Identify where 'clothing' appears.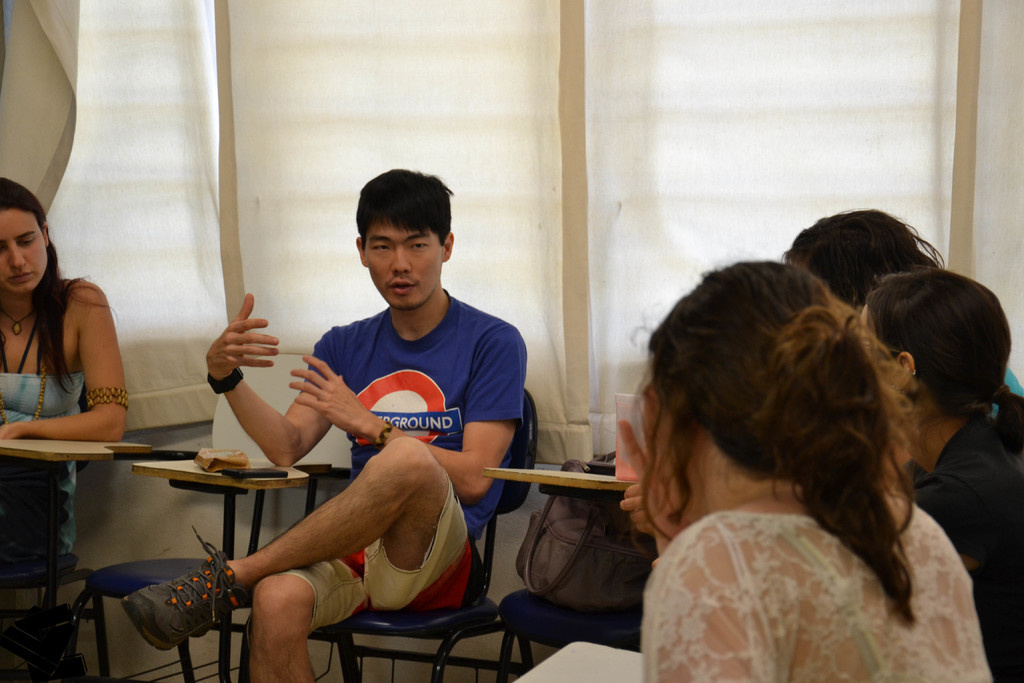
Appears at crop(930, 411, 1023, 682).
